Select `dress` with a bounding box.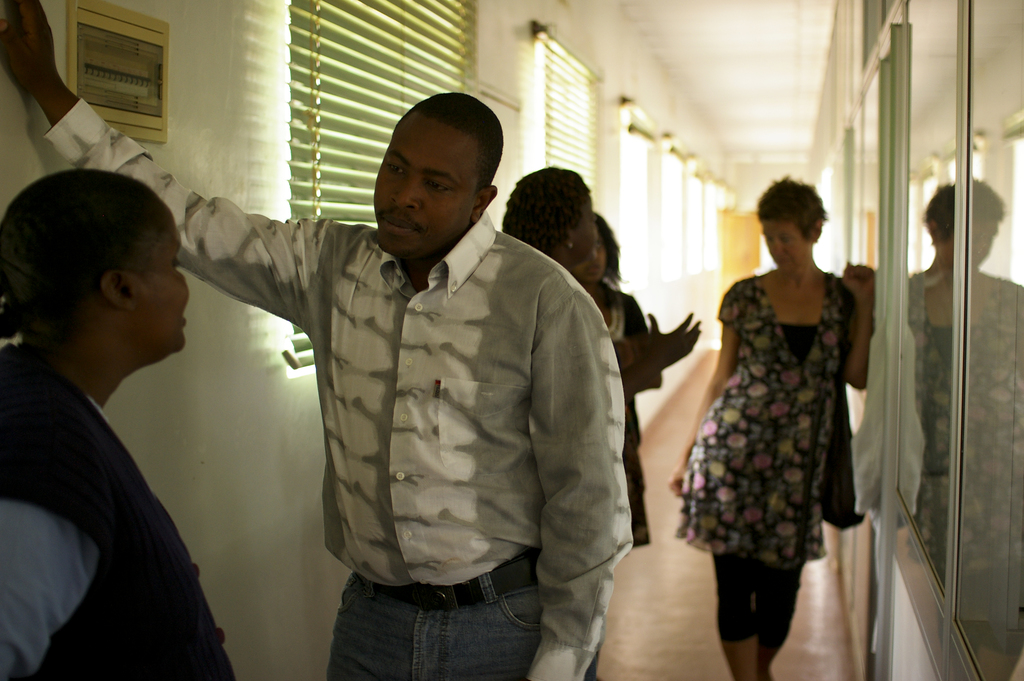
rect(653, 263, 852, 632).
